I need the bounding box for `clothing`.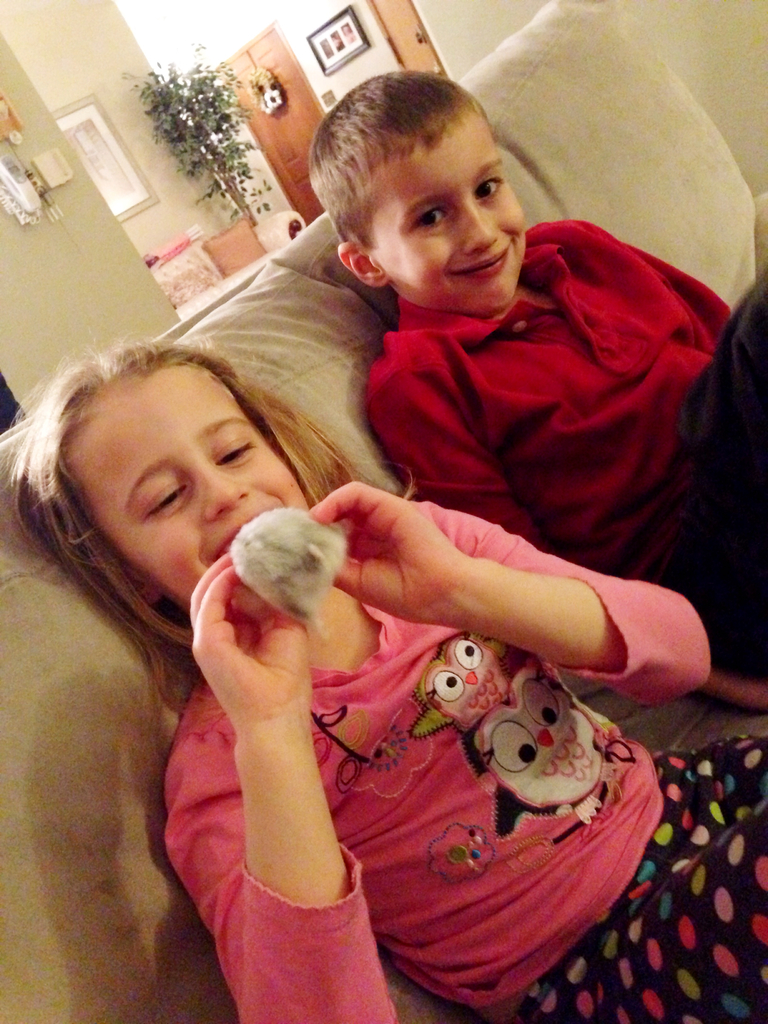
Here it is: select_region(353, 216, 767, 680).
